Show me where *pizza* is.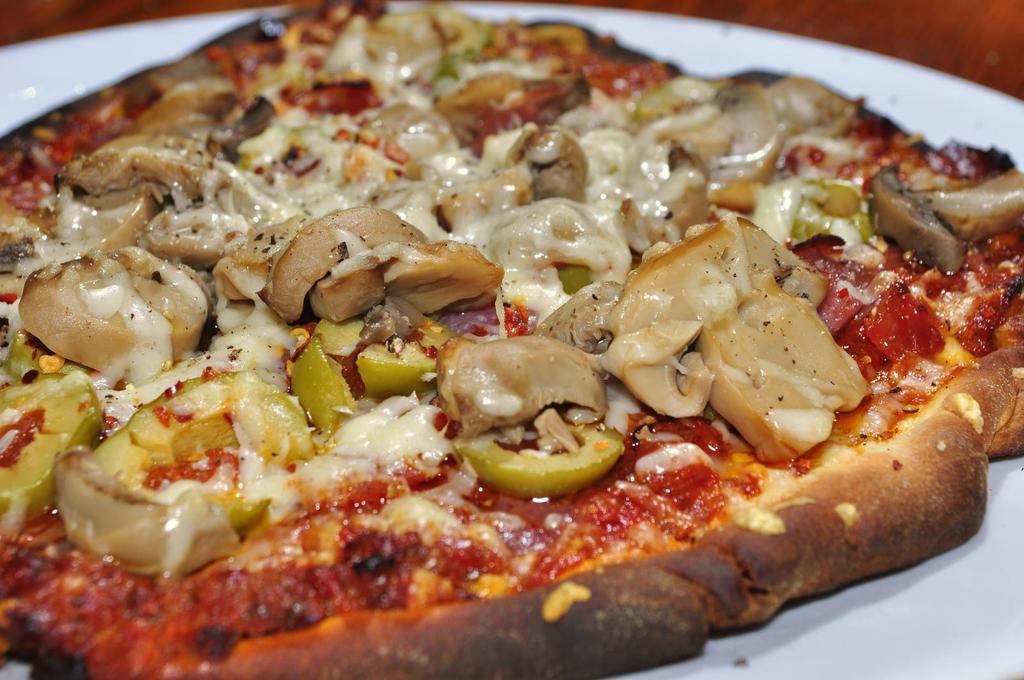
*pizza* is at 0:0:1023:679.
